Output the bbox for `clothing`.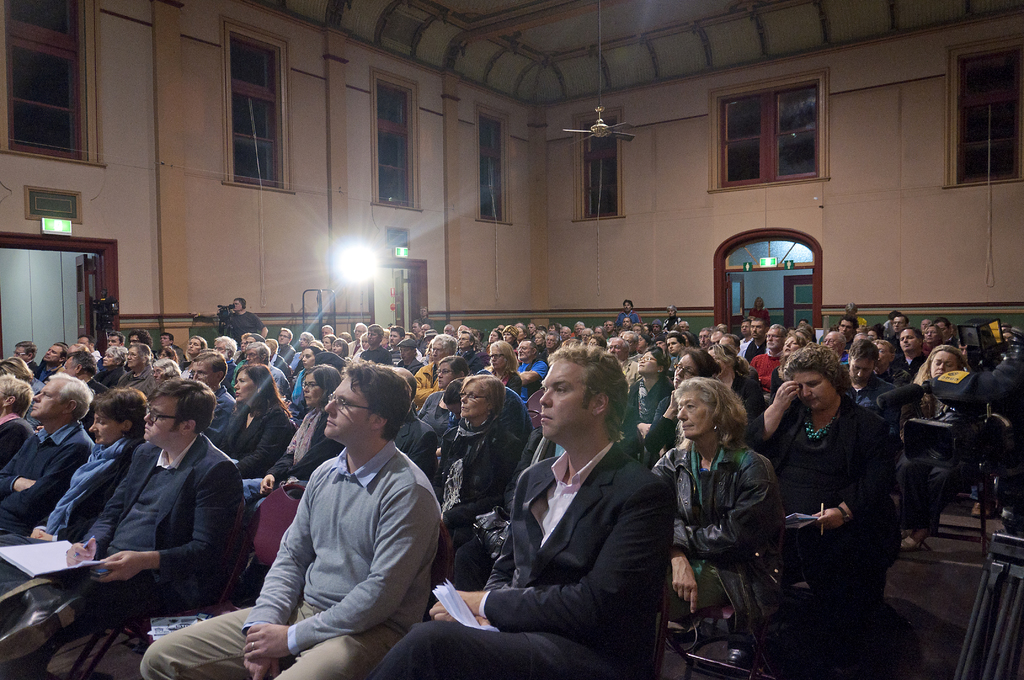
left=655, top=390, right=680, bottom=428.
